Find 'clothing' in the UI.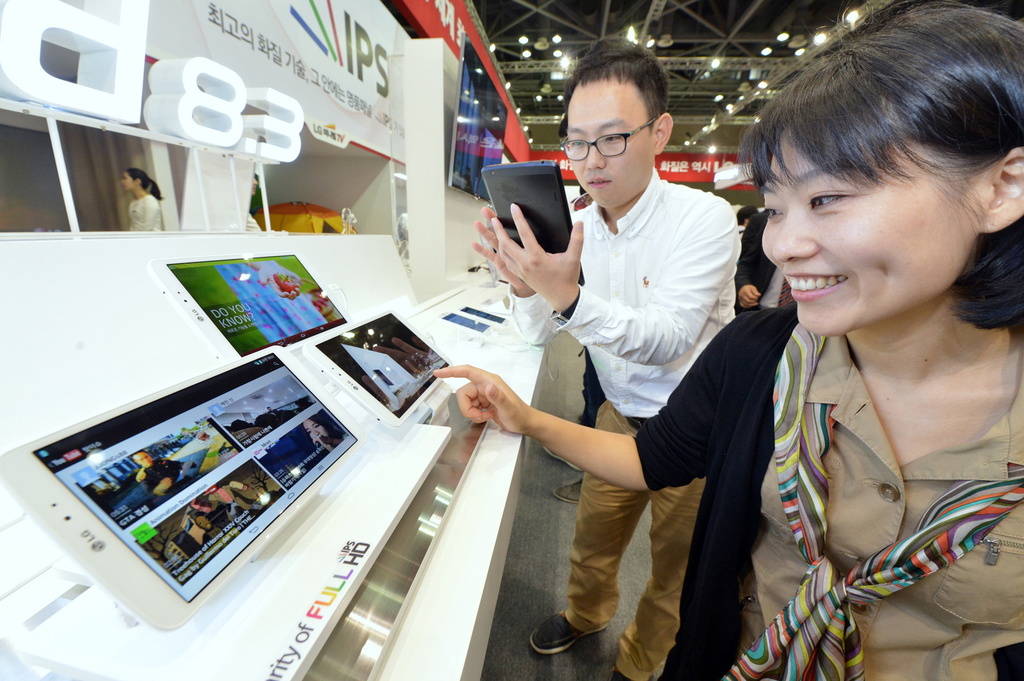
UI element at crop(700, 245, 1019, 670).
